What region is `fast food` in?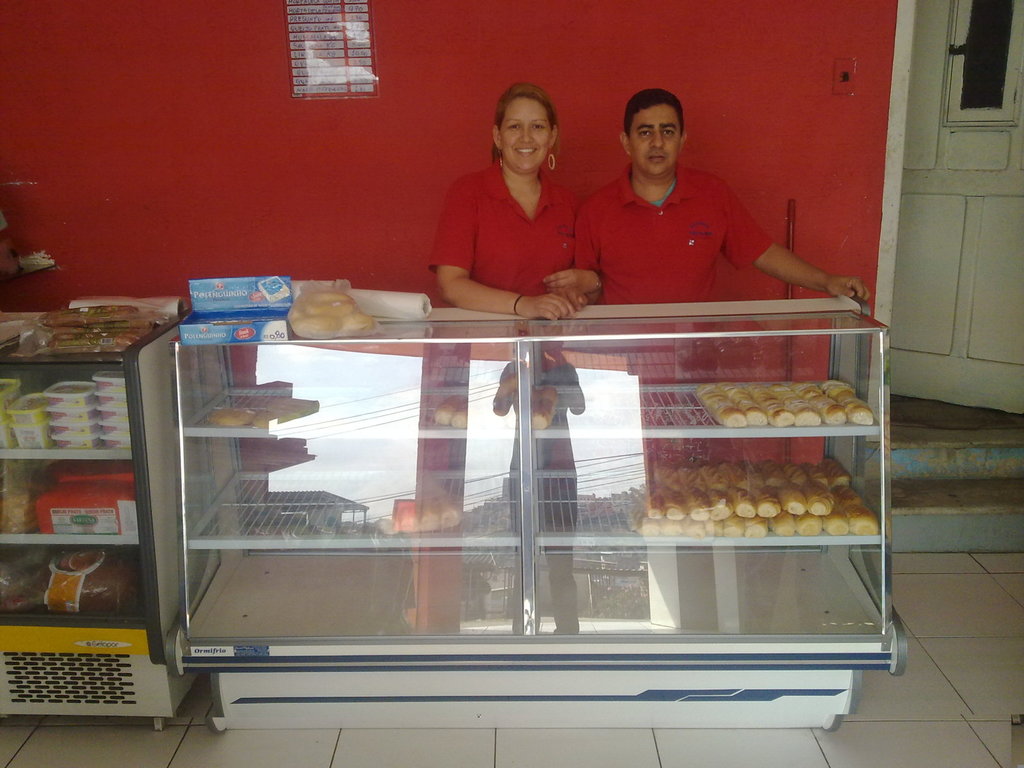
[left=665, top=492, right=687, bottom=520].
